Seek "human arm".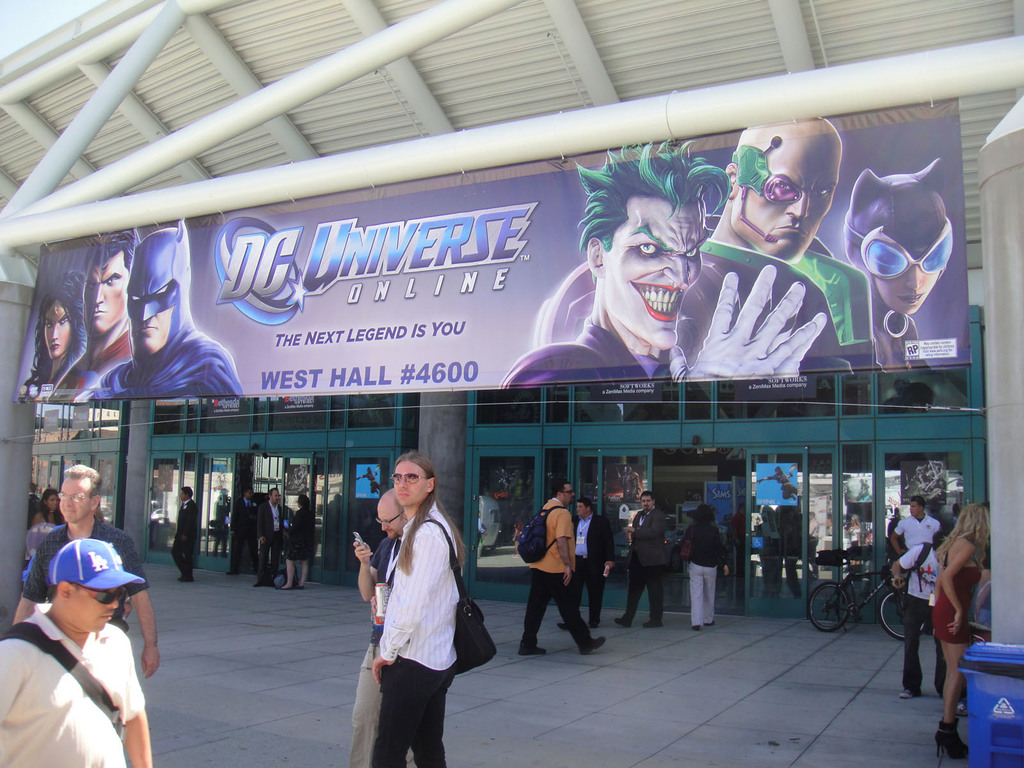
left=938, top=542, right=976, bottom=637.
